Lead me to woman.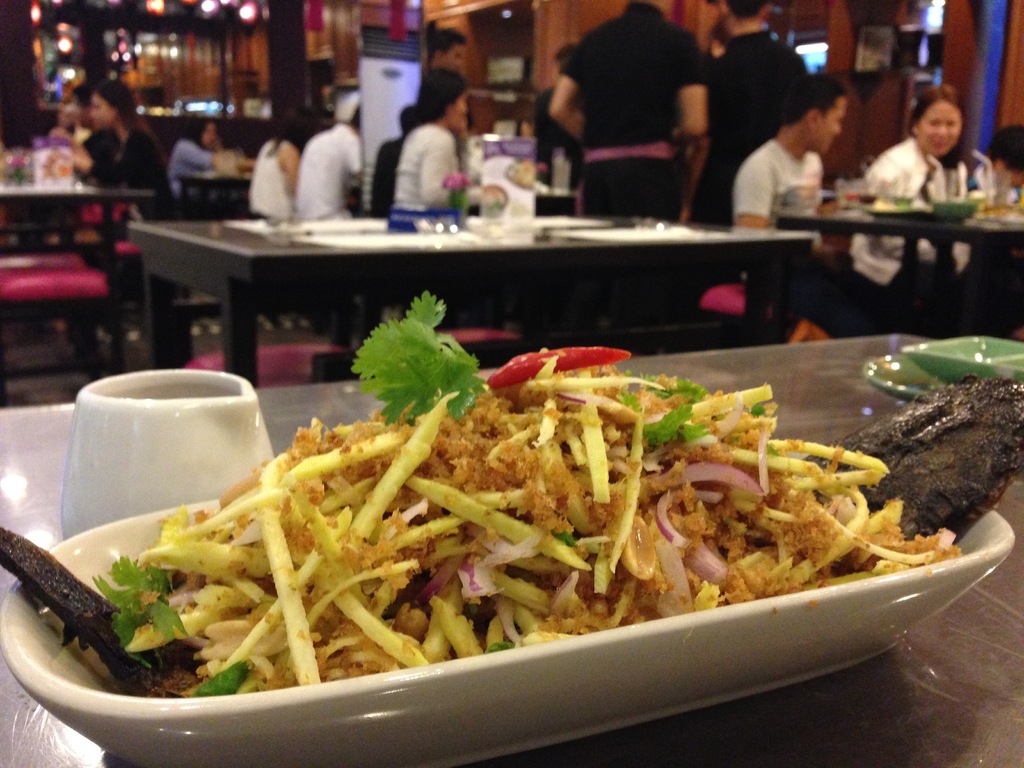
Lead to box=[42, 78, 173, 375].
